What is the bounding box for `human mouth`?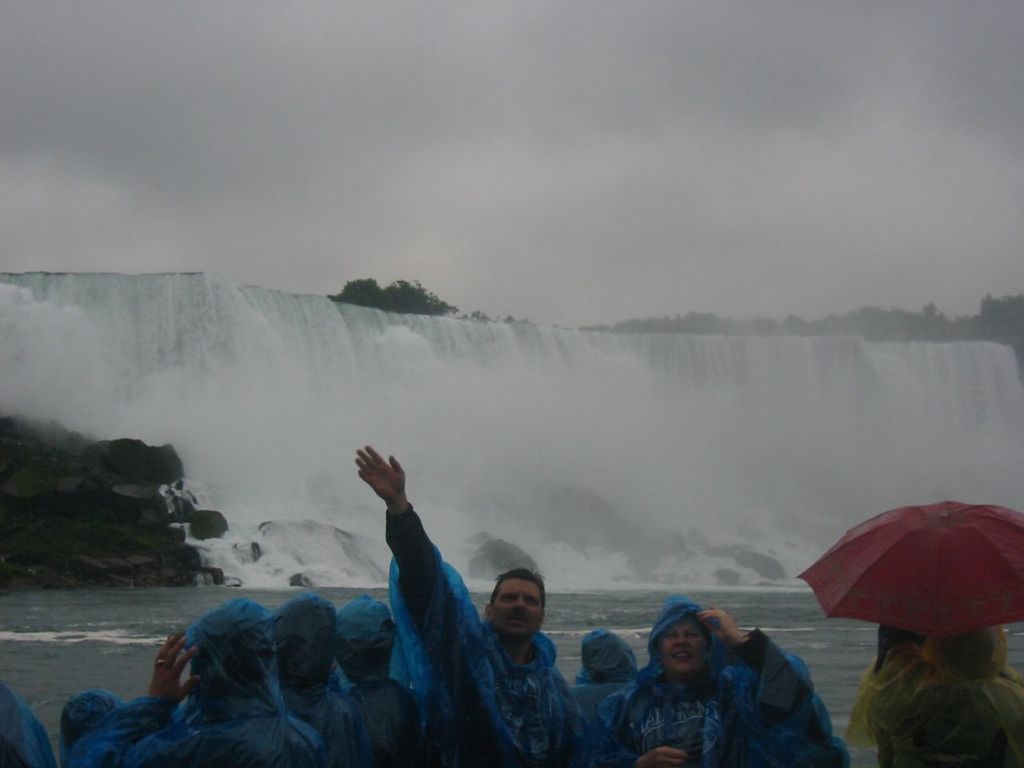
<bbox>670, 650, 694, 665</bbox>.
